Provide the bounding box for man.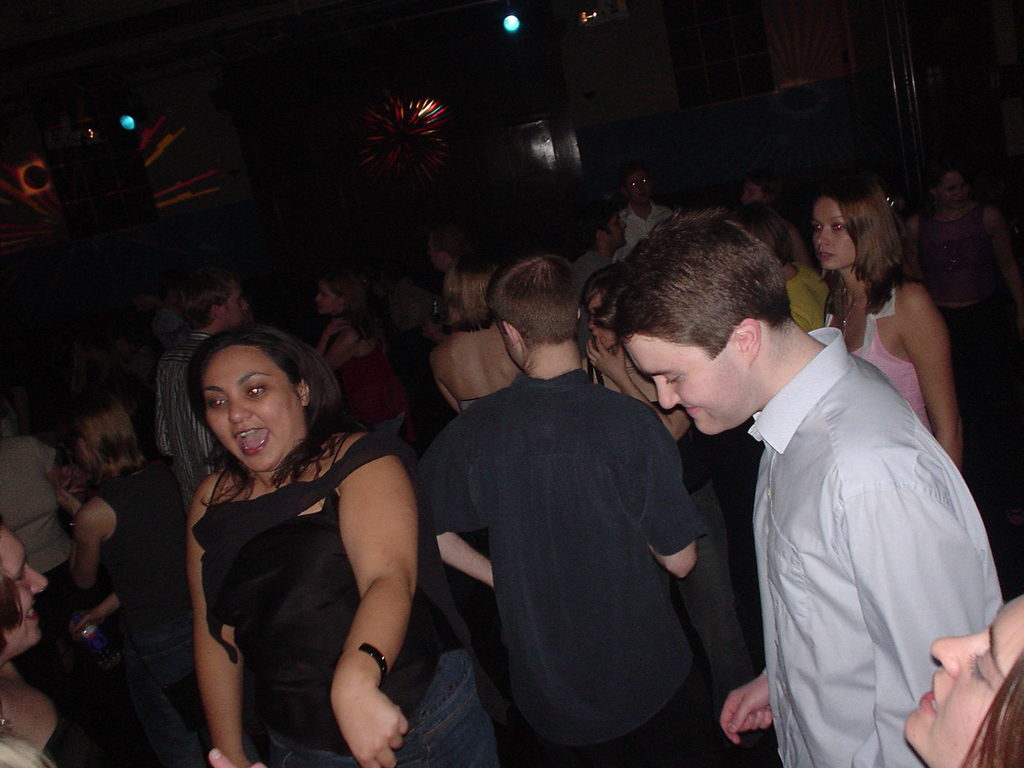
557:202:632:359.
